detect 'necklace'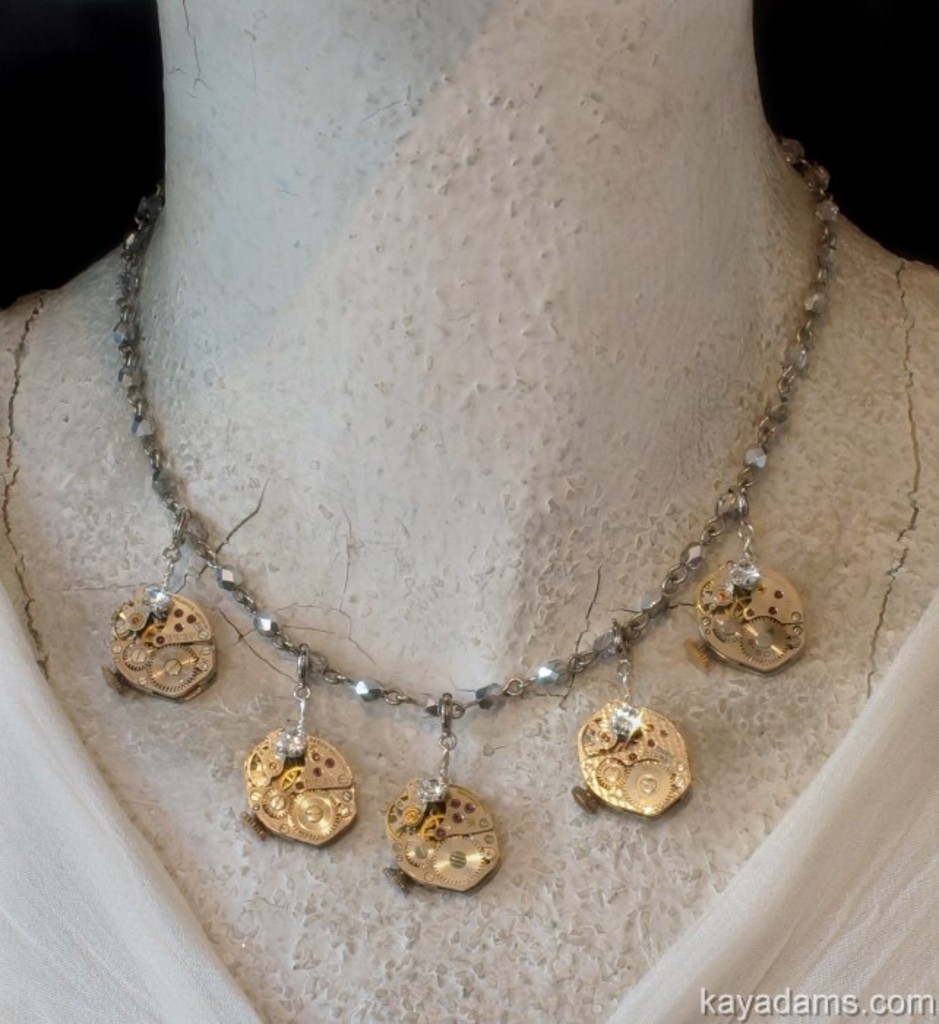
select_region(101, 135, 842, 895)
